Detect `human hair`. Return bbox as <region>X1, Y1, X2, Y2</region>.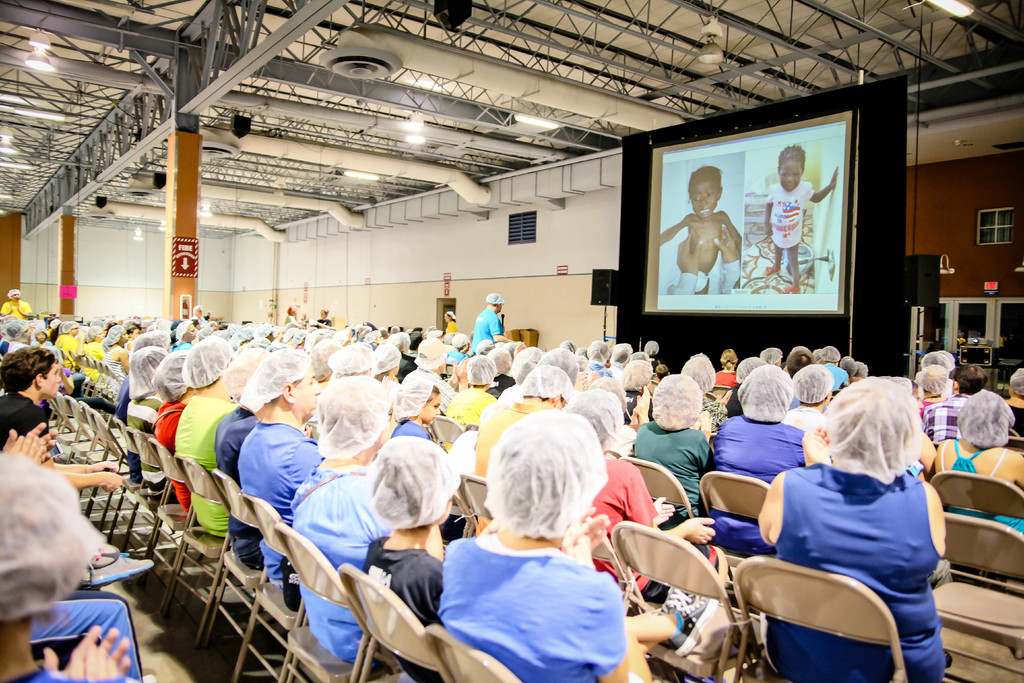
<region>687, 165, 723, 197</region>.
